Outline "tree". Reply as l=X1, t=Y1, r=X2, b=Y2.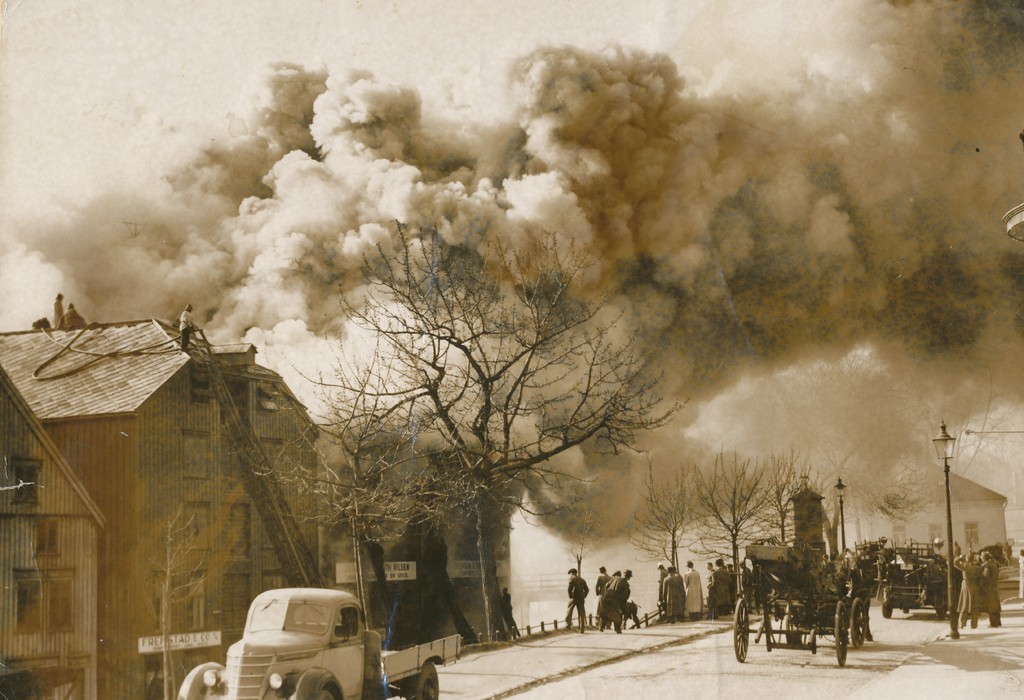
l=293, t=208, r=677, b=630.
